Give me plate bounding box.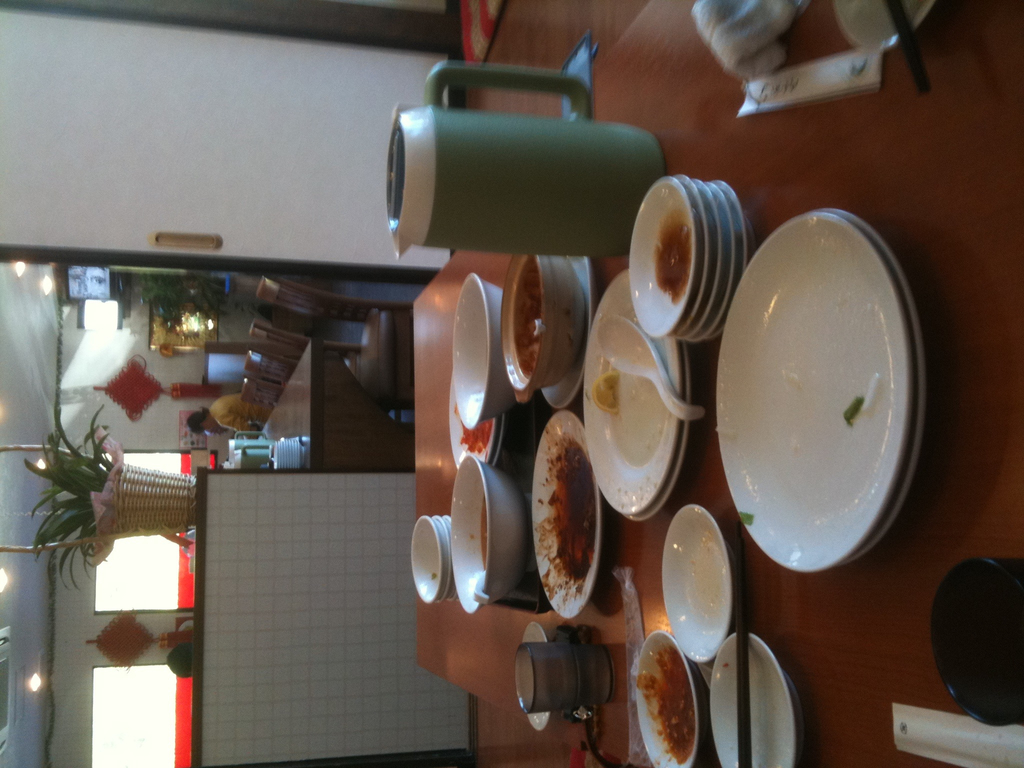
632, 633, 713, 765.
